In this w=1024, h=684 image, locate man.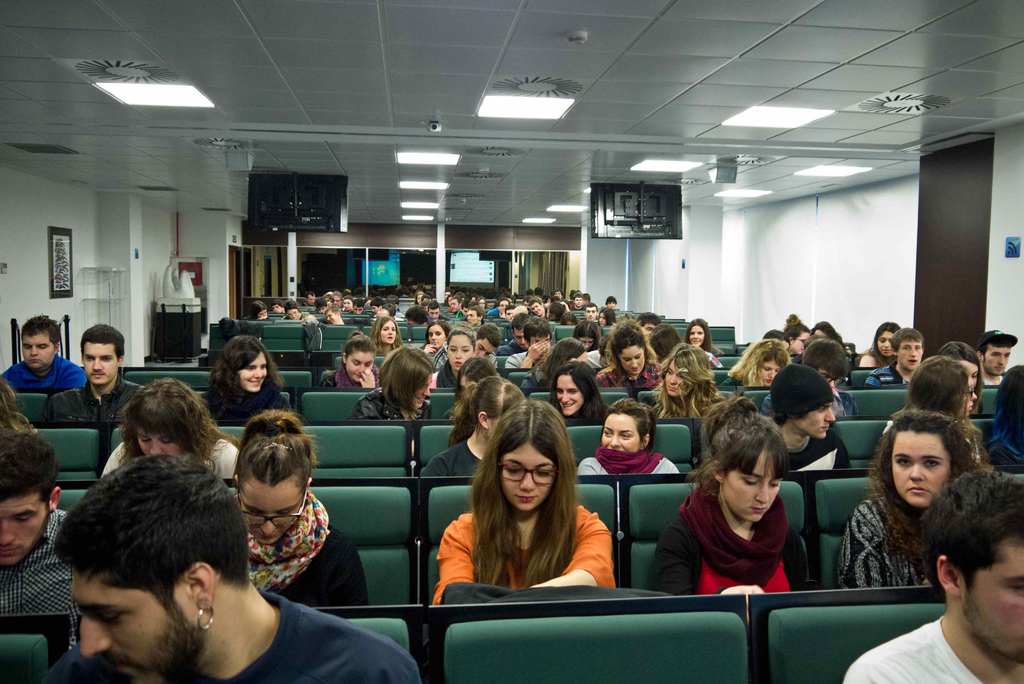
Bounding box: <box>980,326,1010,392</box>.
